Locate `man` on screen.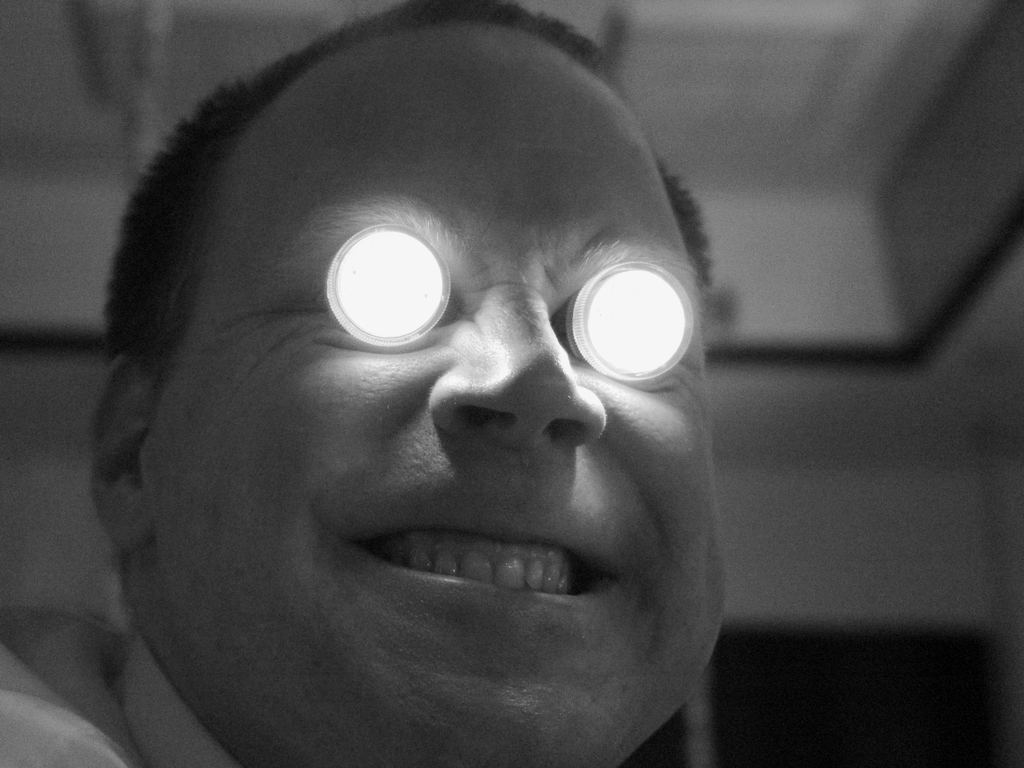
On screen at {"x1": 24, "y1": 40, "x2": 832, "y2": 767}.
